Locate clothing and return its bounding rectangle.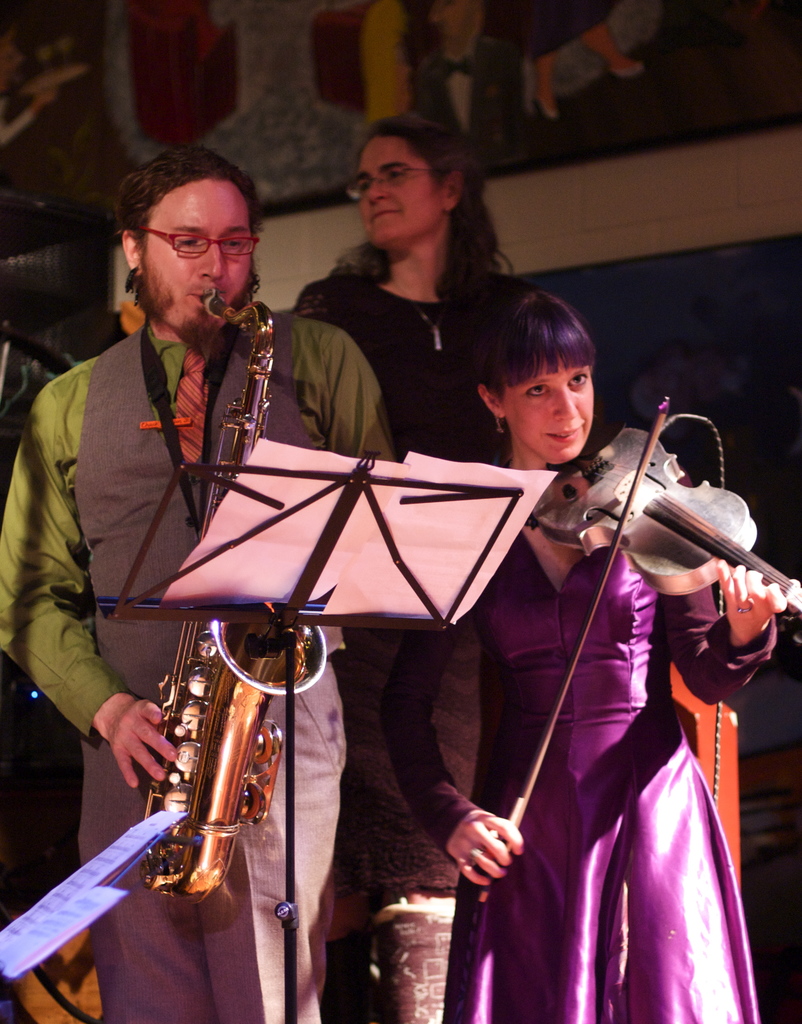
left=83, top=636, right=356, bottom=1023.
